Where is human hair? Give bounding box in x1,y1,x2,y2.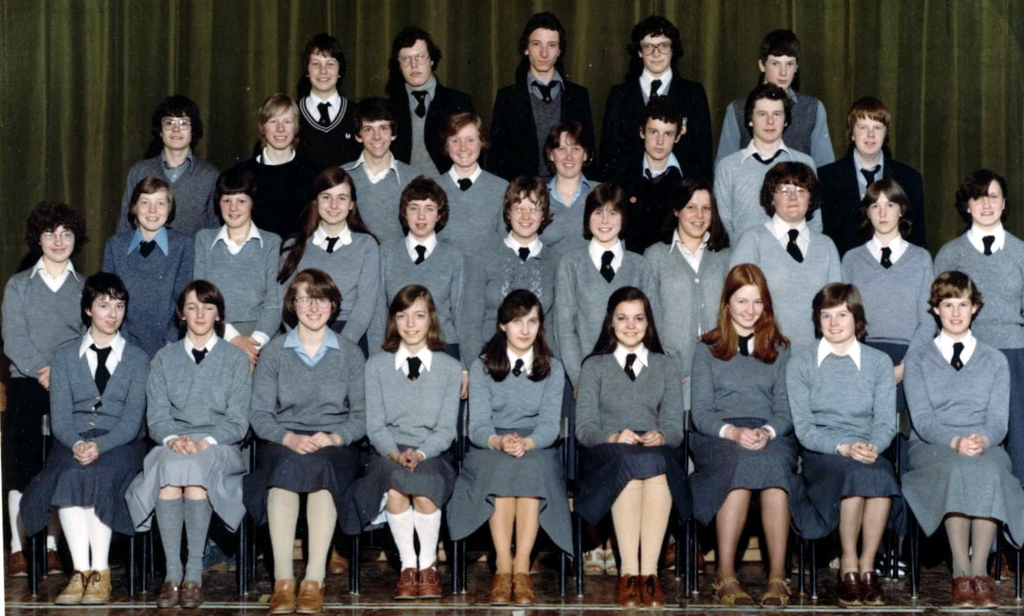
519,12,565,86.
